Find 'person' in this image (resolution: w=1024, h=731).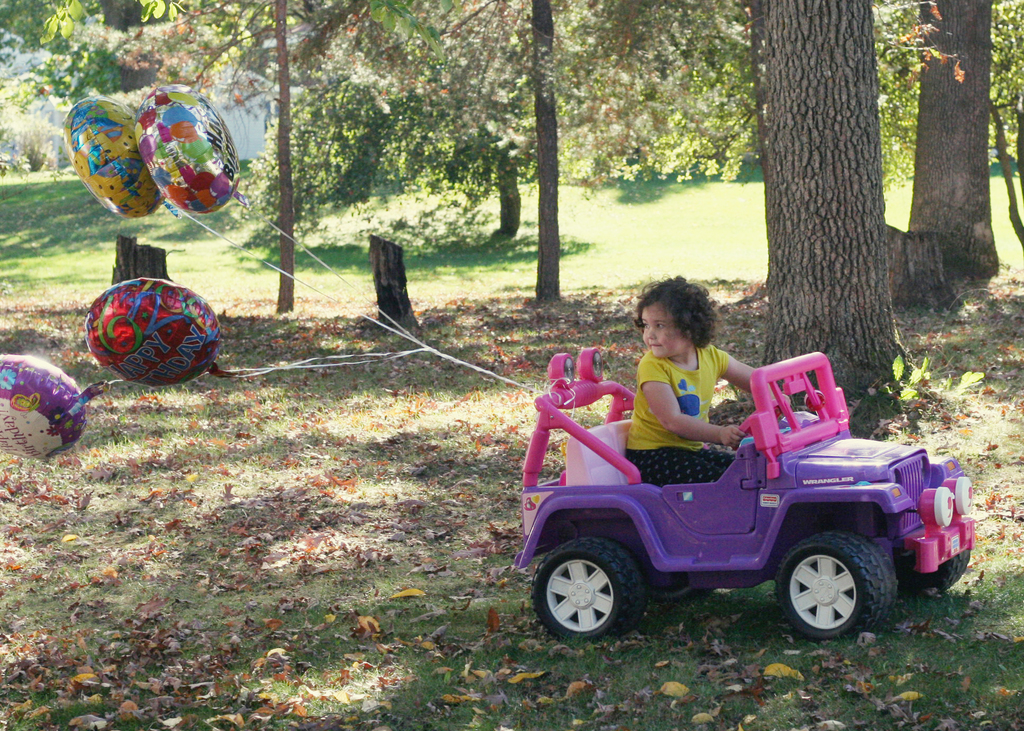
627:285:774:489.
